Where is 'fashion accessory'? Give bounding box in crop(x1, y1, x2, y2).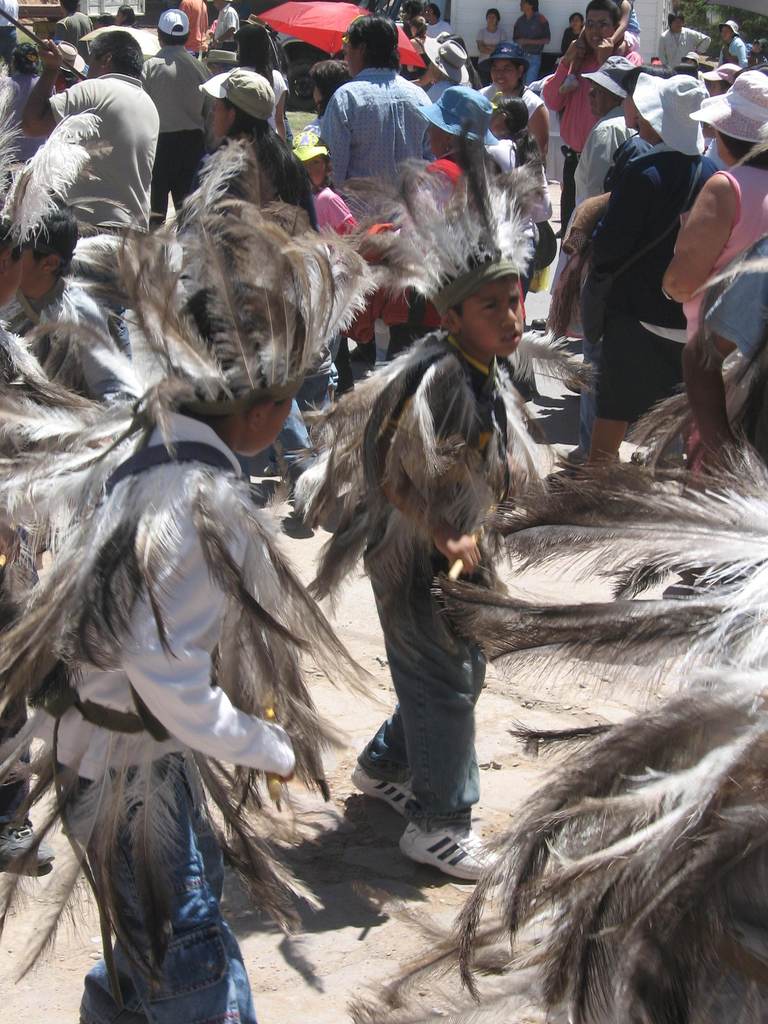
crop(673, 63, 767, 168).
